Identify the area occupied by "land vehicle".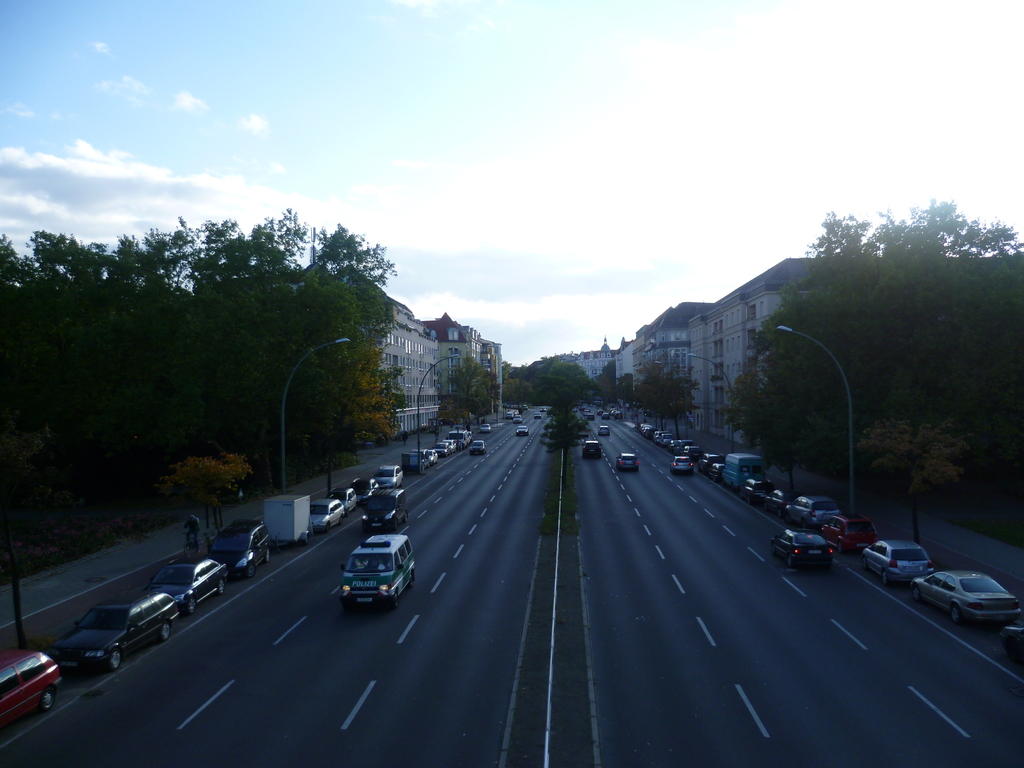
Area: left=209, top=518, right=273, bottom=582.
